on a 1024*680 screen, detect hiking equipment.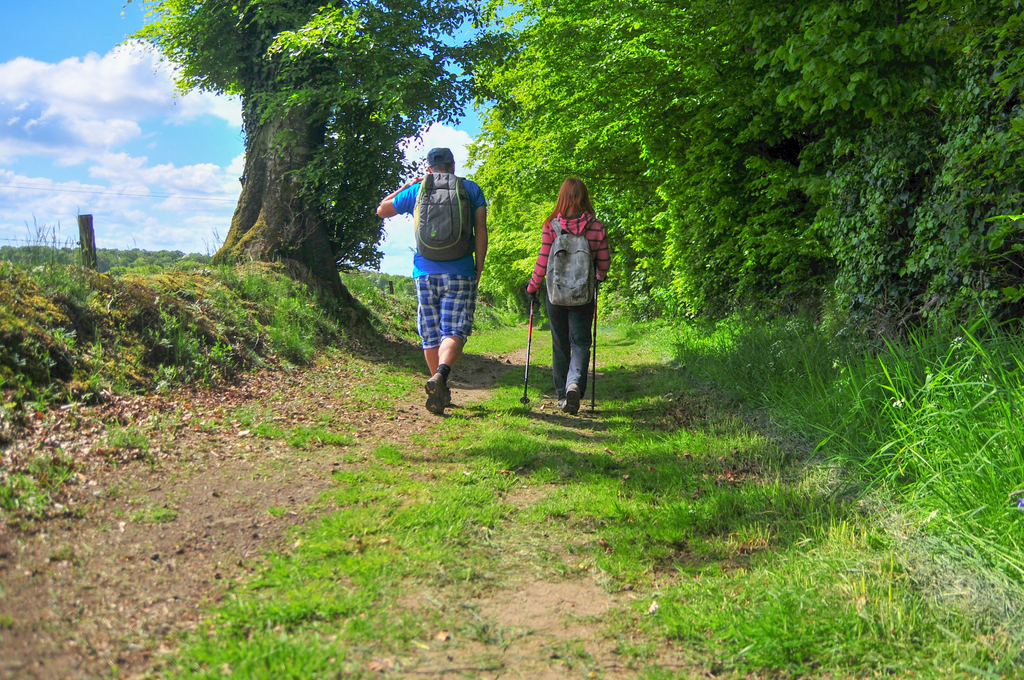
bbox(414, 168, 479, 263).
